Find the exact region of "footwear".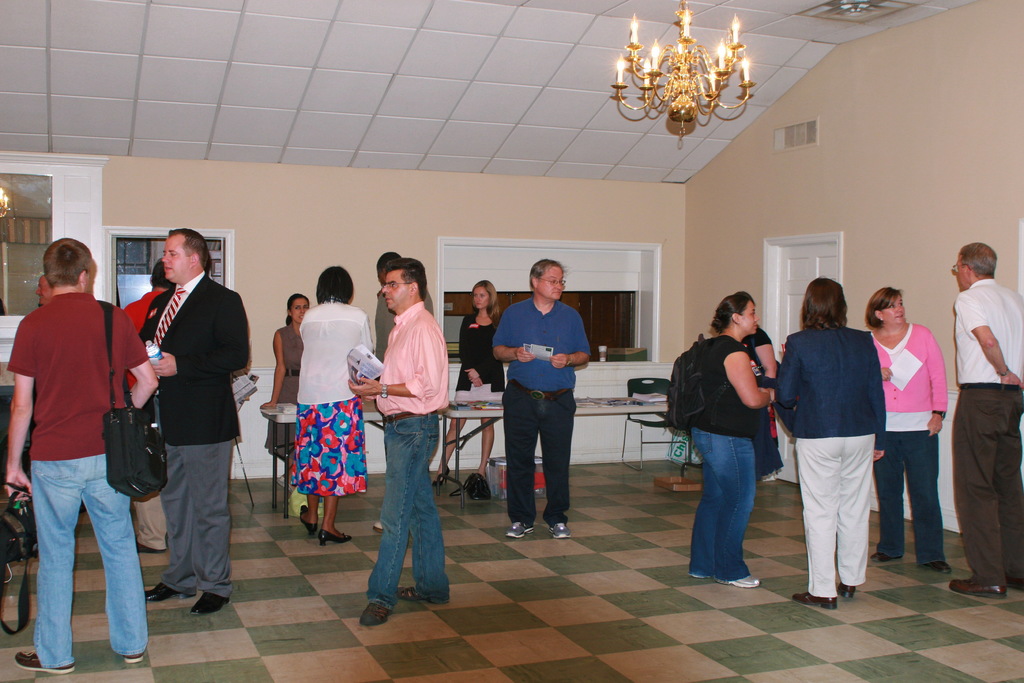
Exact region: (left=945, top=578, right=1000, bottom=594).
